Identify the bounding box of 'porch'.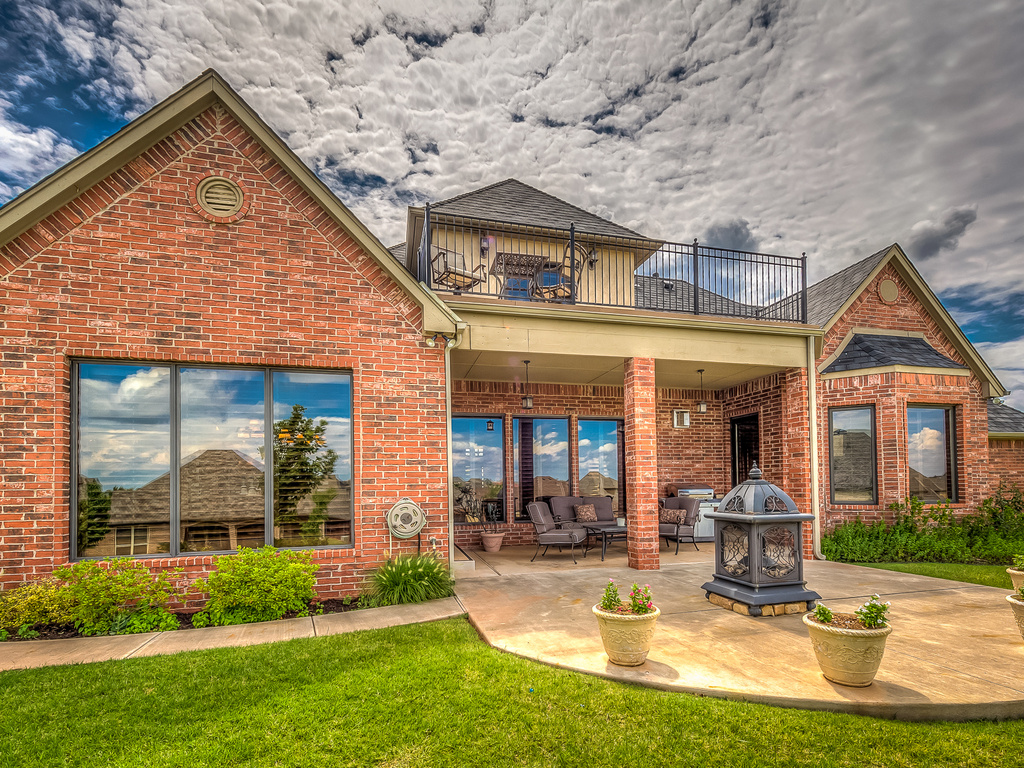
rect(449, 538, 810, 580).
